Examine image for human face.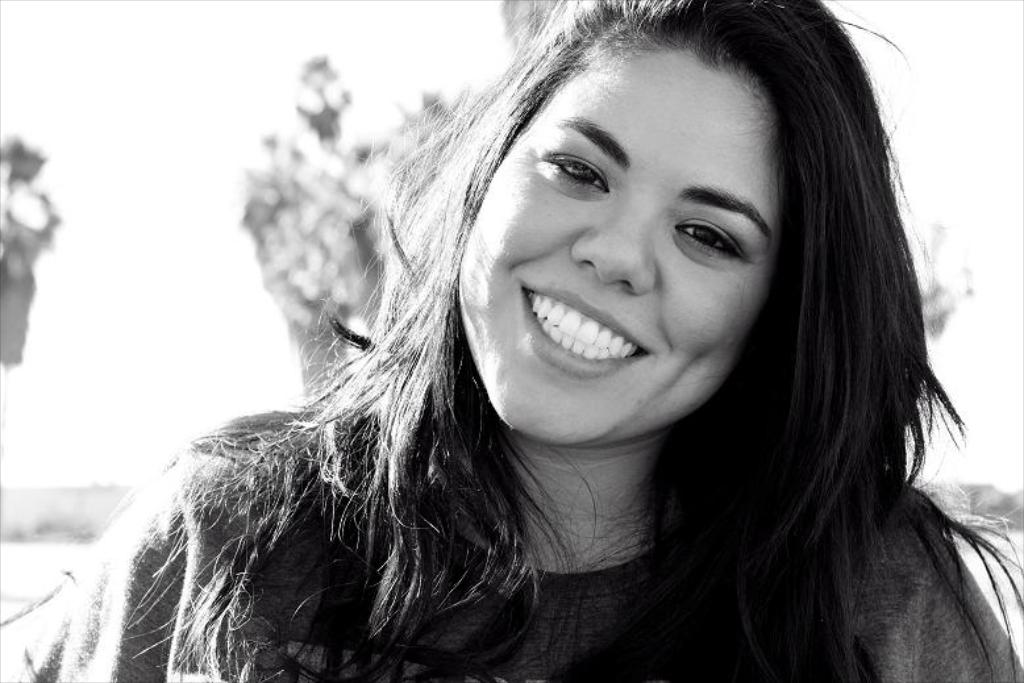
Examination result: <region>459, 41, 779, 449</region>.
